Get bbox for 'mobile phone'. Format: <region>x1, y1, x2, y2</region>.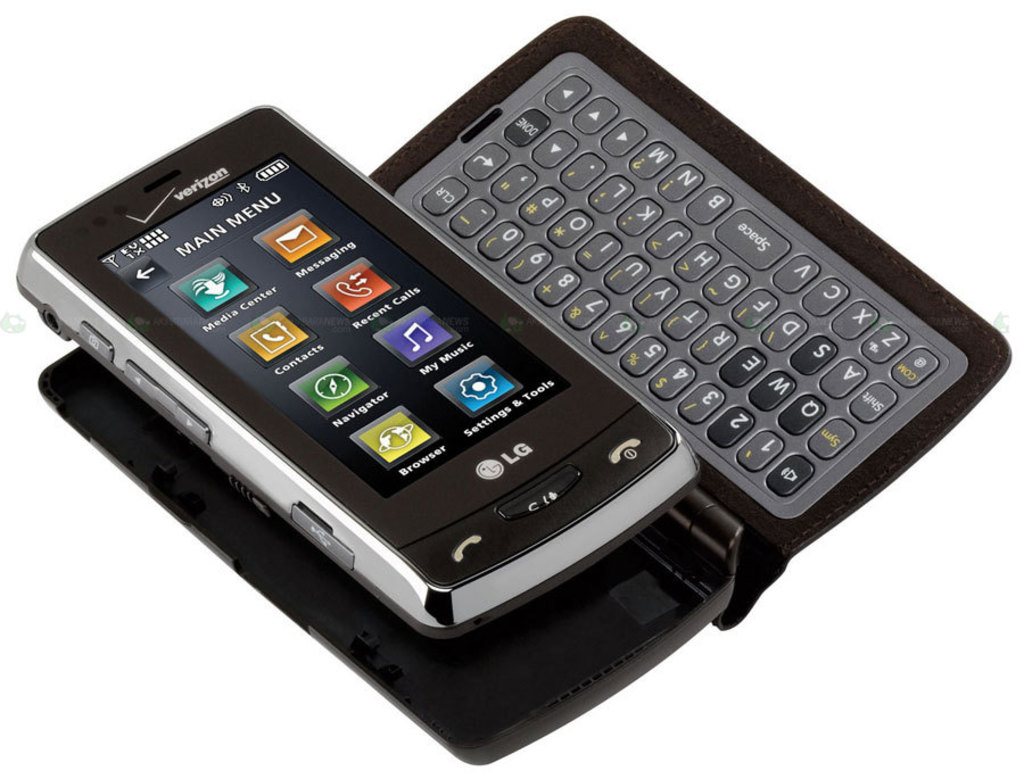
<region>11, 101, 702, 637</region>.
